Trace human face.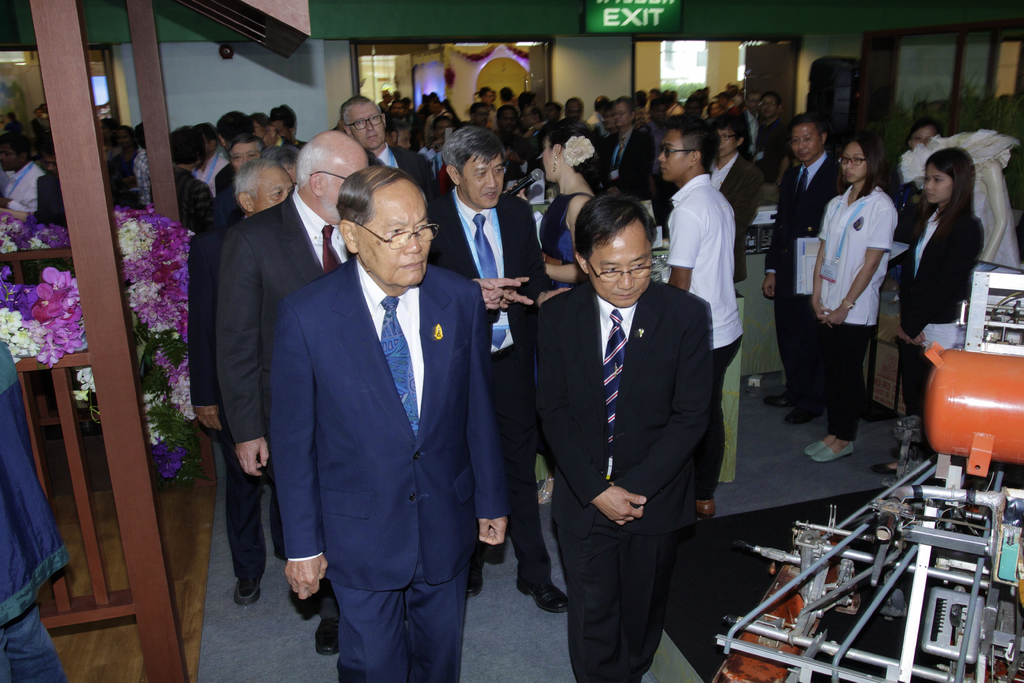
Traced to bbox=[794, 126, 817, 169].
